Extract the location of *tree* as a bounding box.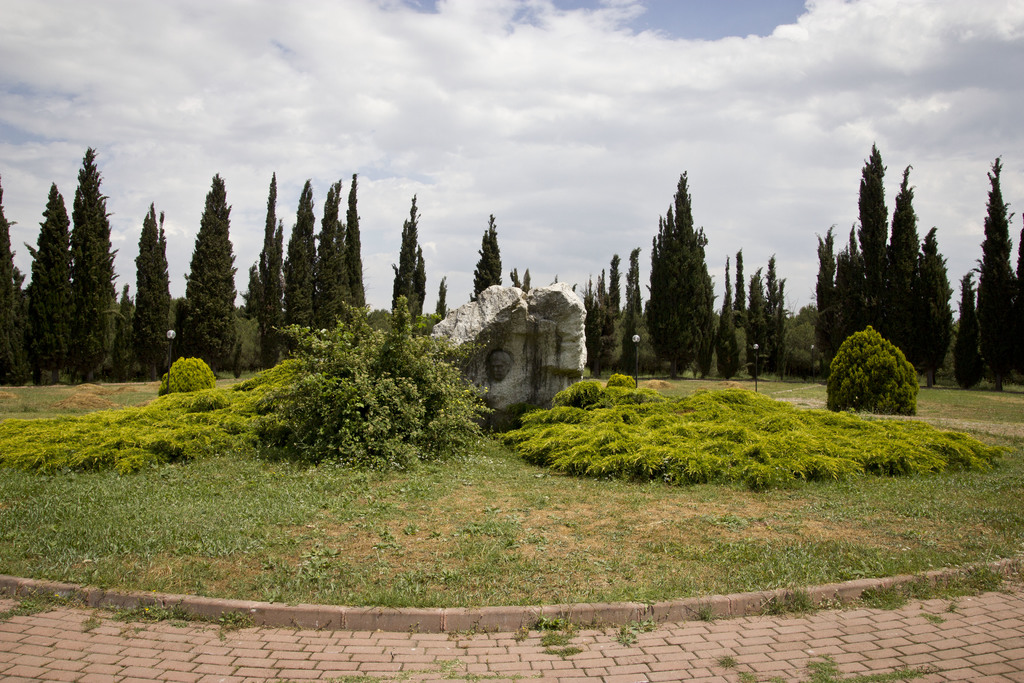
<bbox>719, 256, 733, 381</bbox>.
